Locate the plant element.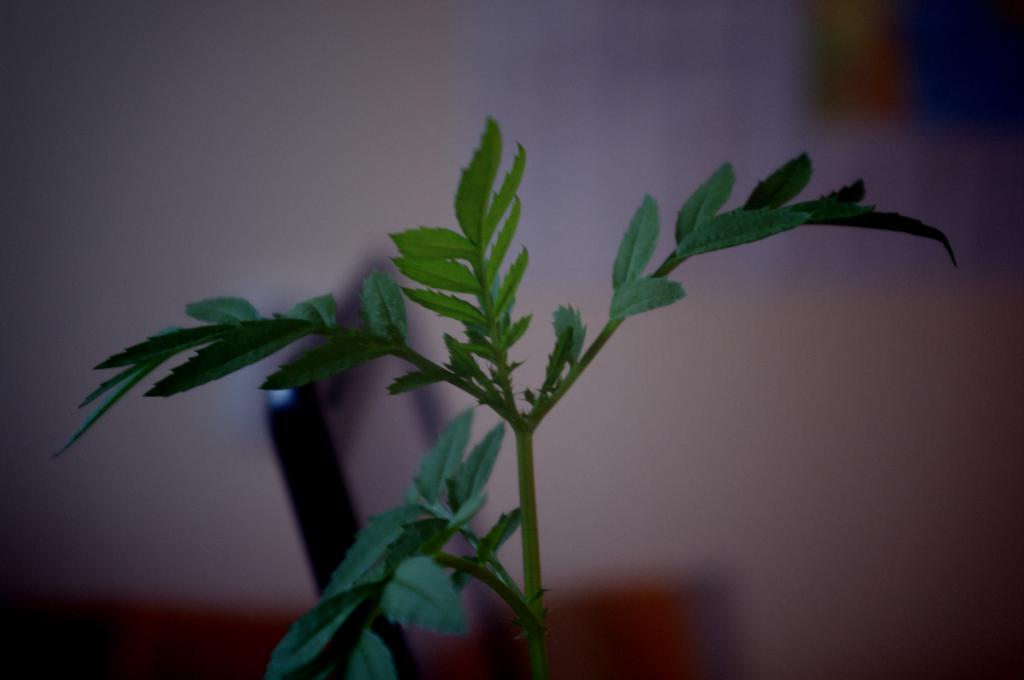
Element bbox: left=89, top=54, right=972, bottom=654.
